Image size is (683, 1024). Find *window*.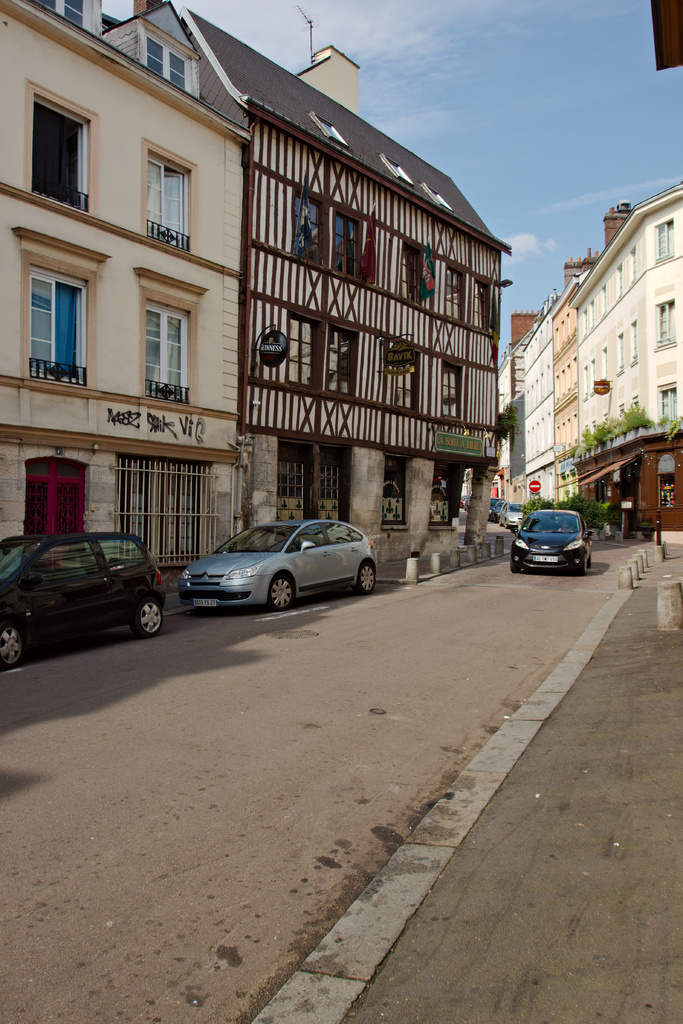
559, 323, 561, 343.
